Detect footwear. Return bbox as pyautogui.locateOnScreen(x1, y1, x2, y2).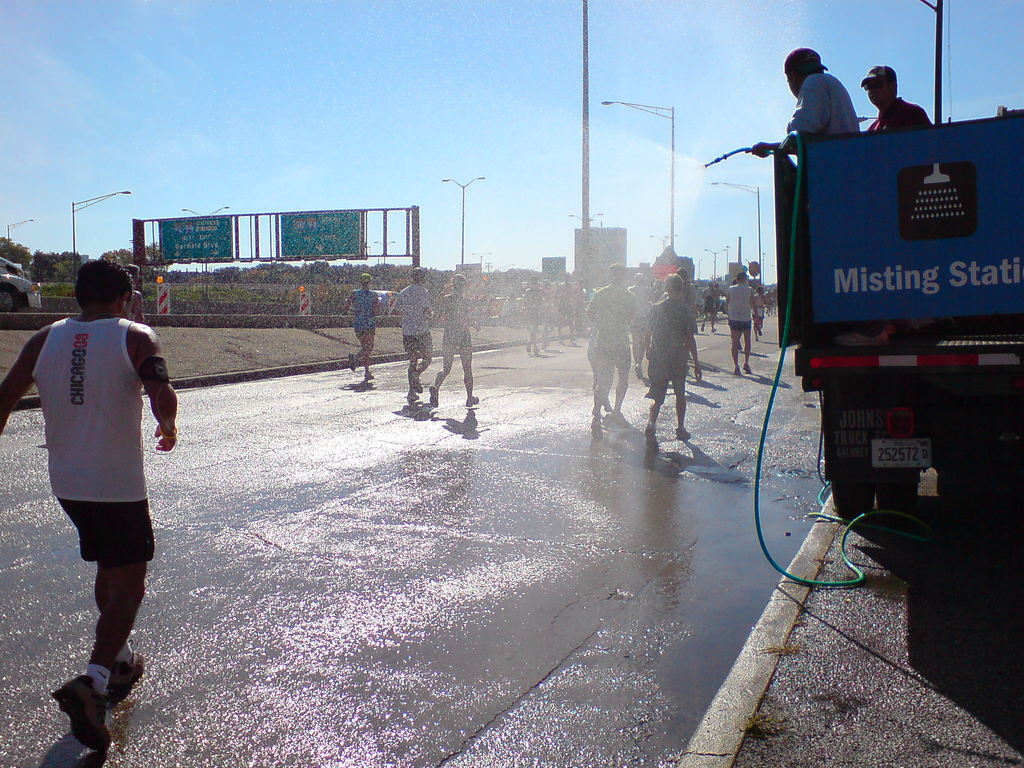
pyautogui.locateOnScreen(35, 666, 126, 740).
